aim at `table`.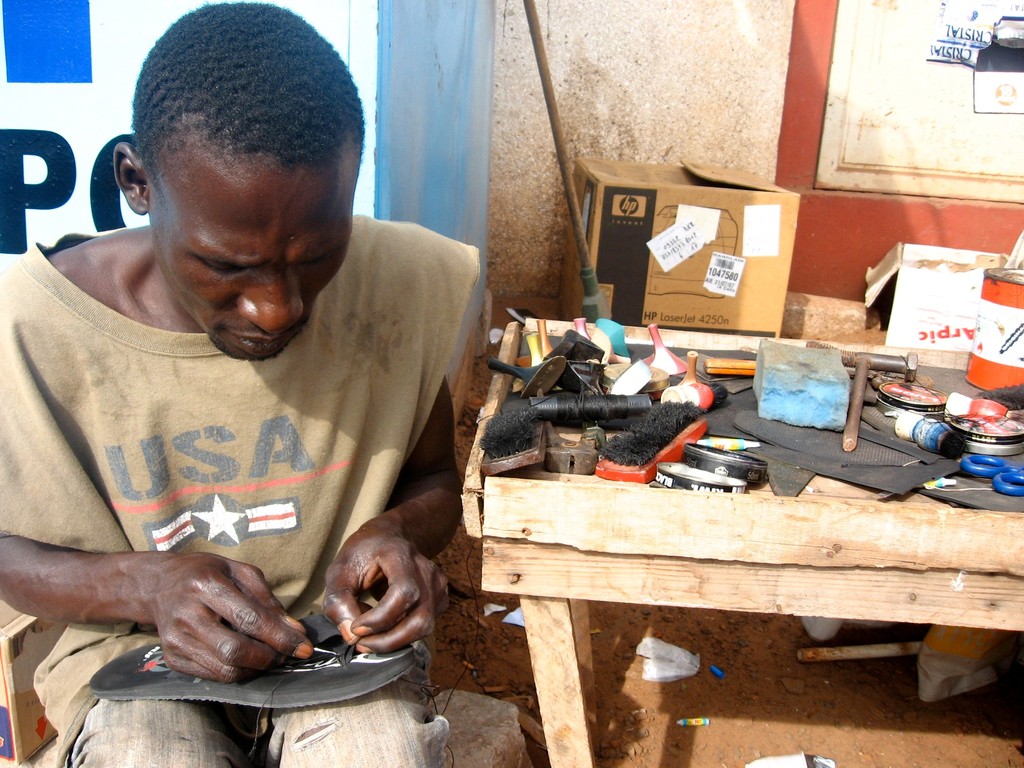
Aimed at box=[454, 378, 1011, 733].
